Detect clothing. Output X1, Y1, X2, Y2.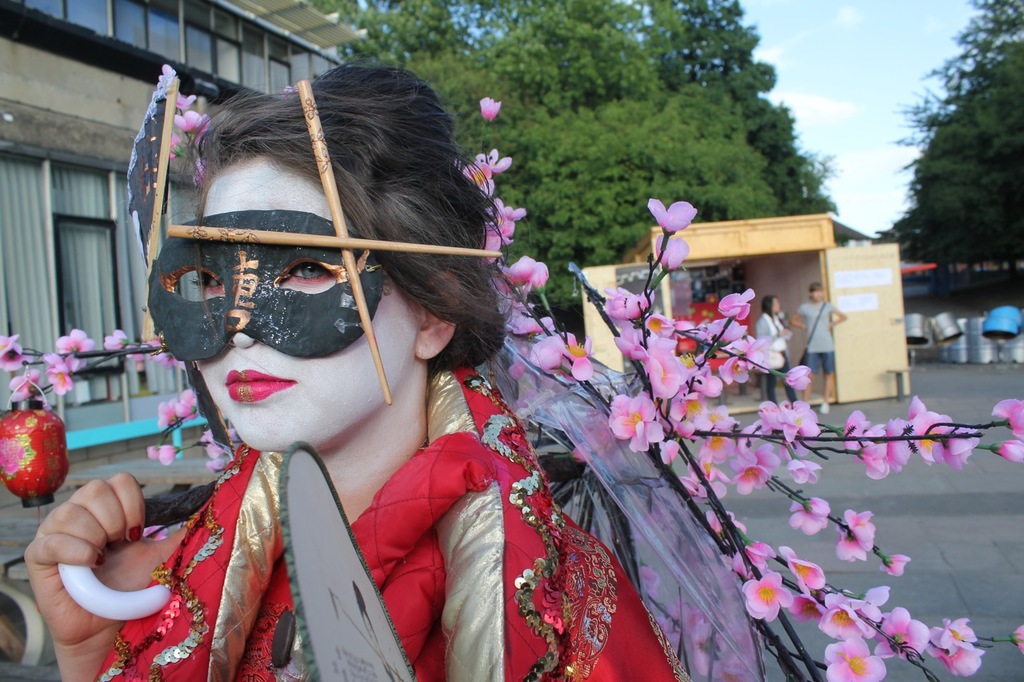
99, 373, 686, 681.
